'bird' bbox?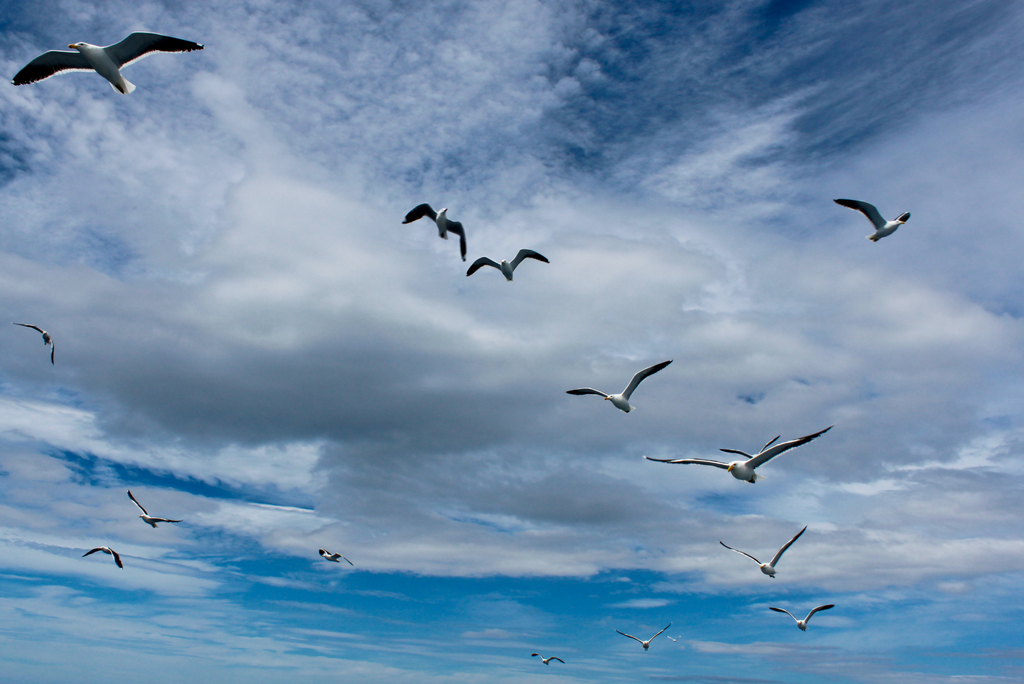
{"x1": 561, "y1": 362, "x2": 673, "y2": 415}
